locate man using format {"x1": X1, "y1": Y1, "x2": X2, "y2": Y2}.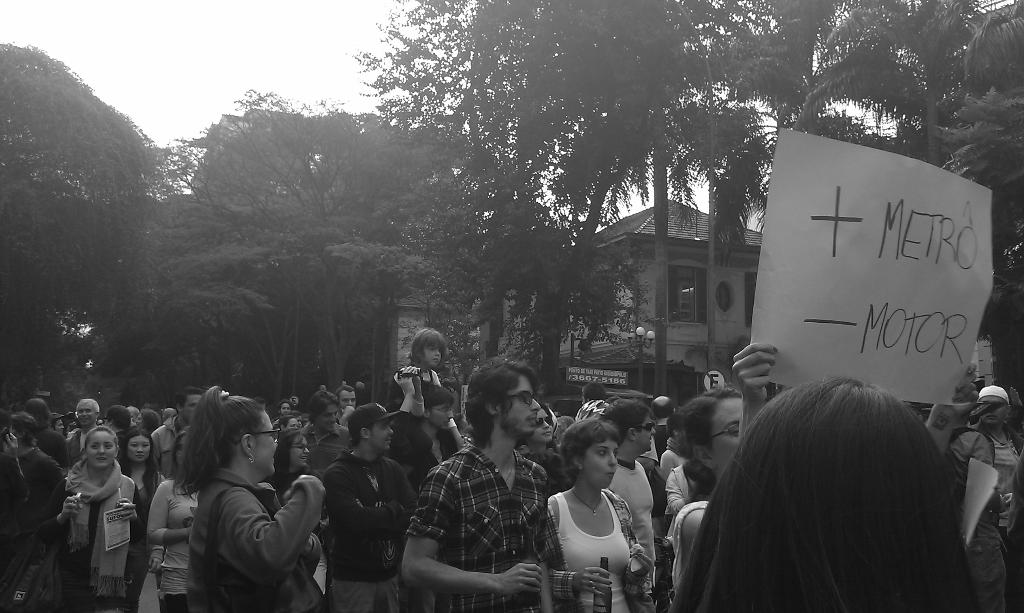
{"x1": 940, "y1": 408, "x2": 1009, "y2": 612}.
